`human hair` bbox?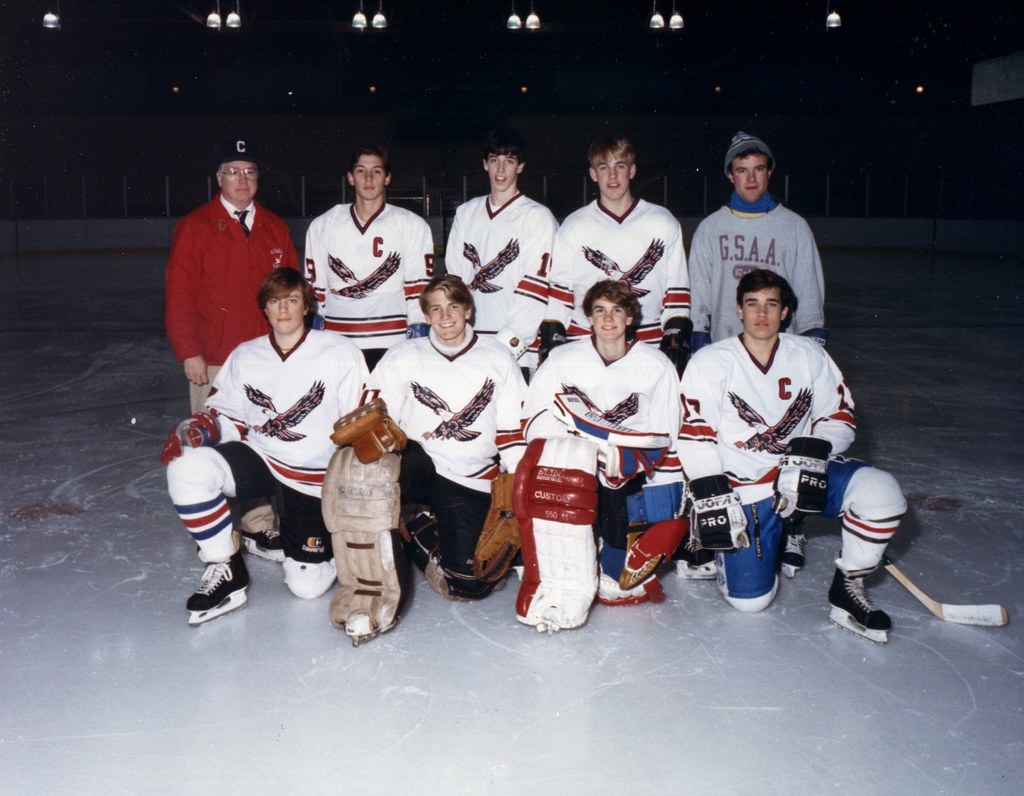
480 129 524 162
